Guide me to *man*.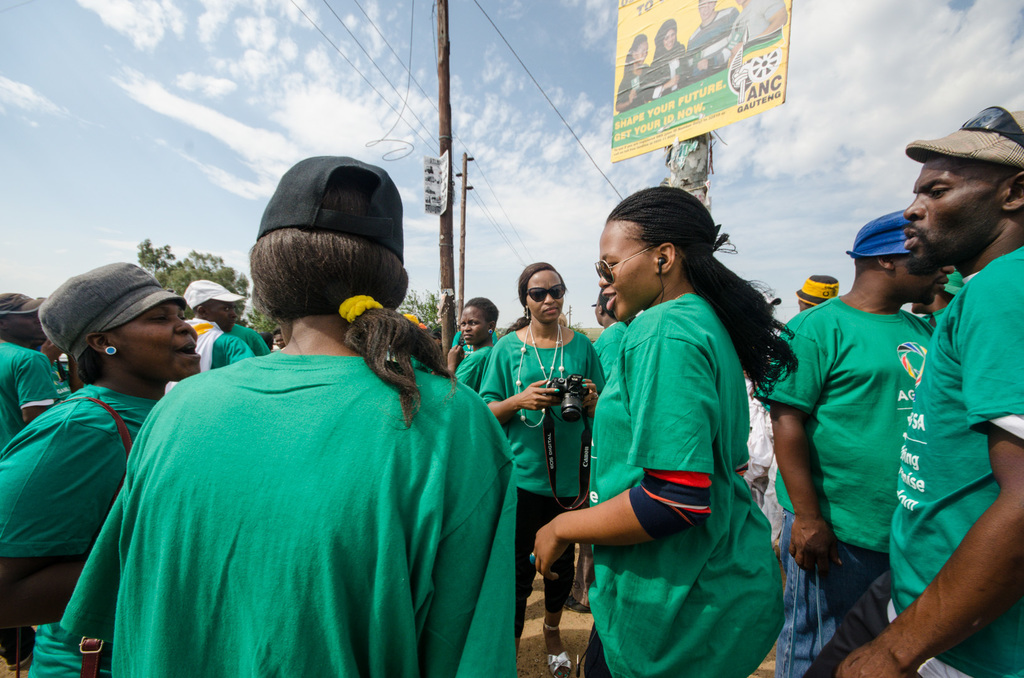
Guidance: (left=0, top=289, right=76, bottom=483).
